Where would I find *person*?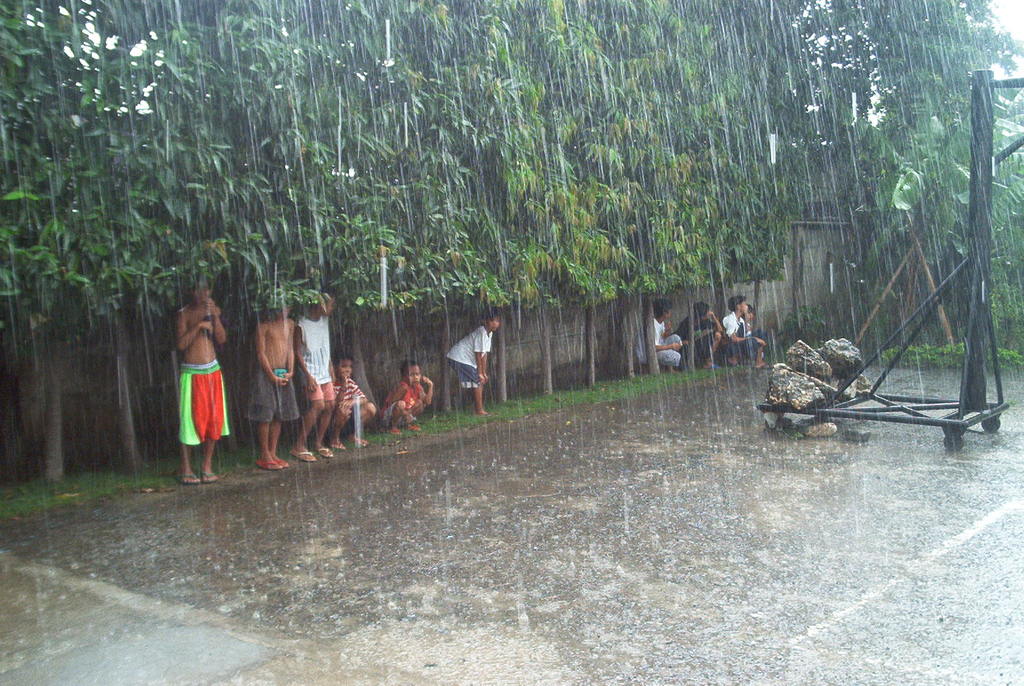
At 709 285 760 357.
